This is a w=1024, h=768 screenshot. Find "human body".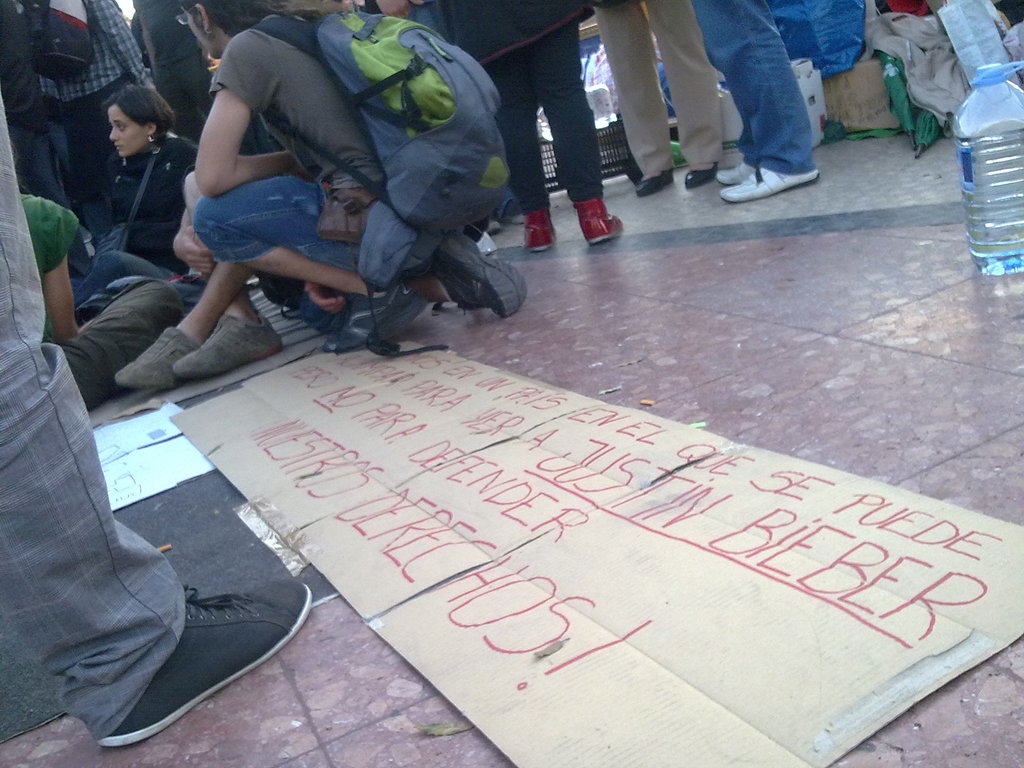
Bounding box: bbox(425, 0, 628, 249).
